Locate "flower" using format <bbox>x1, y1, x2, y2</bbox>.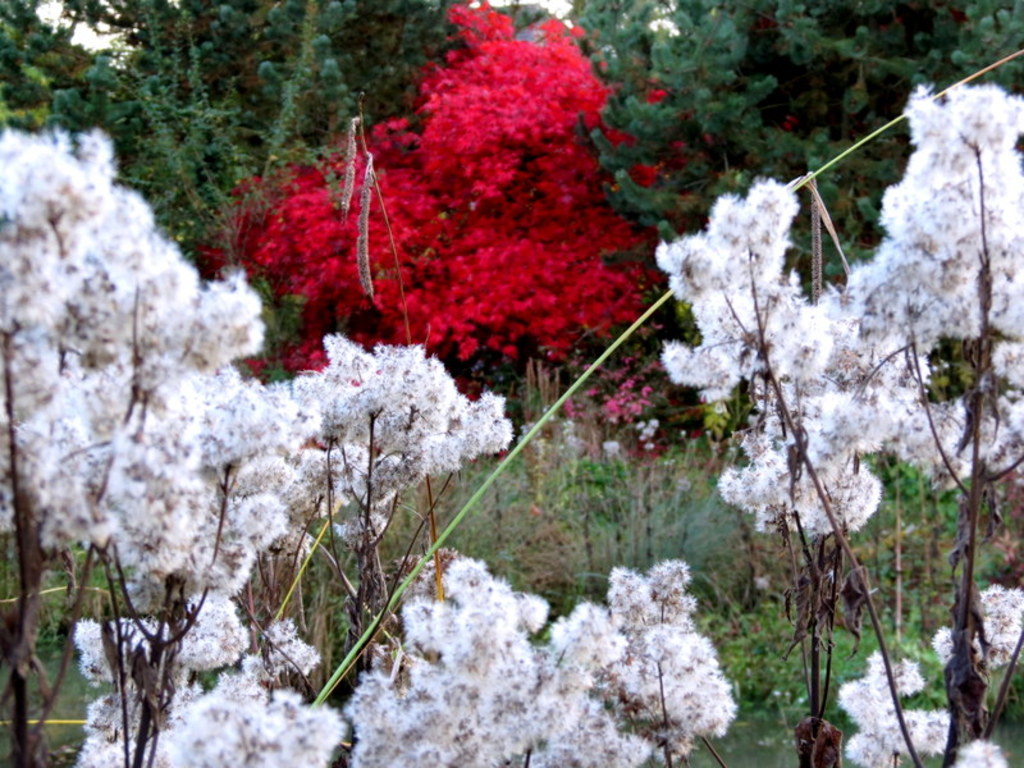
<bbox>448, 173, 508, 219</bbox>.
